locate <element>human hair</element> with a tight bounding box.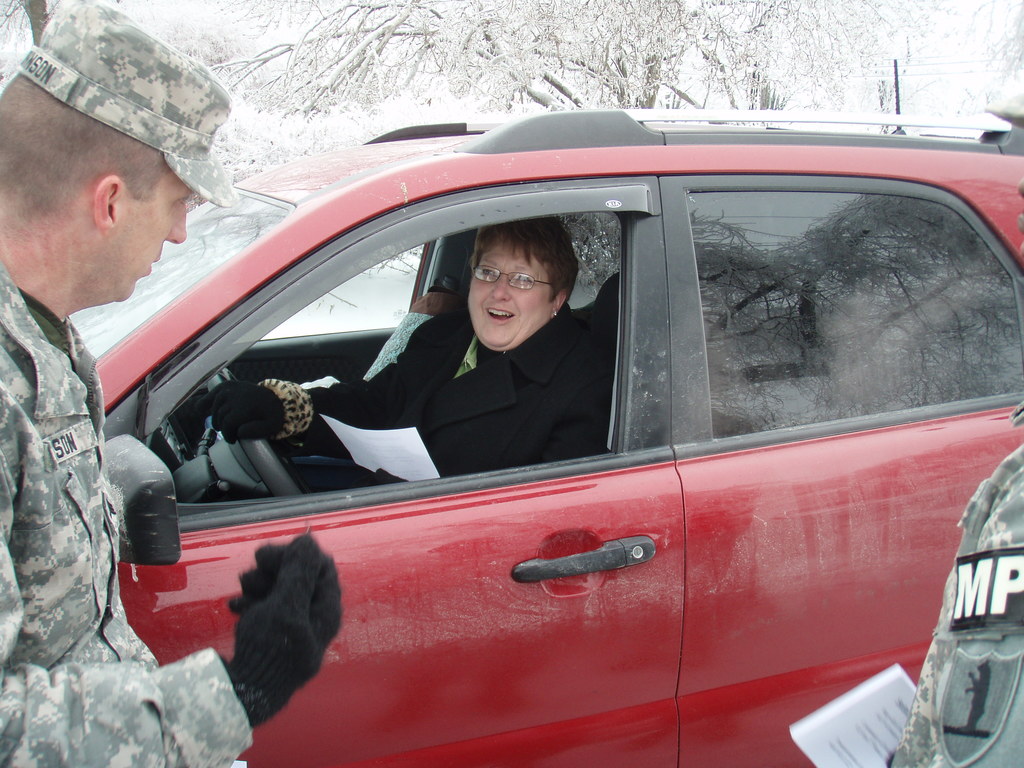
x1=469 y1=217 x2=577 y2=307.
